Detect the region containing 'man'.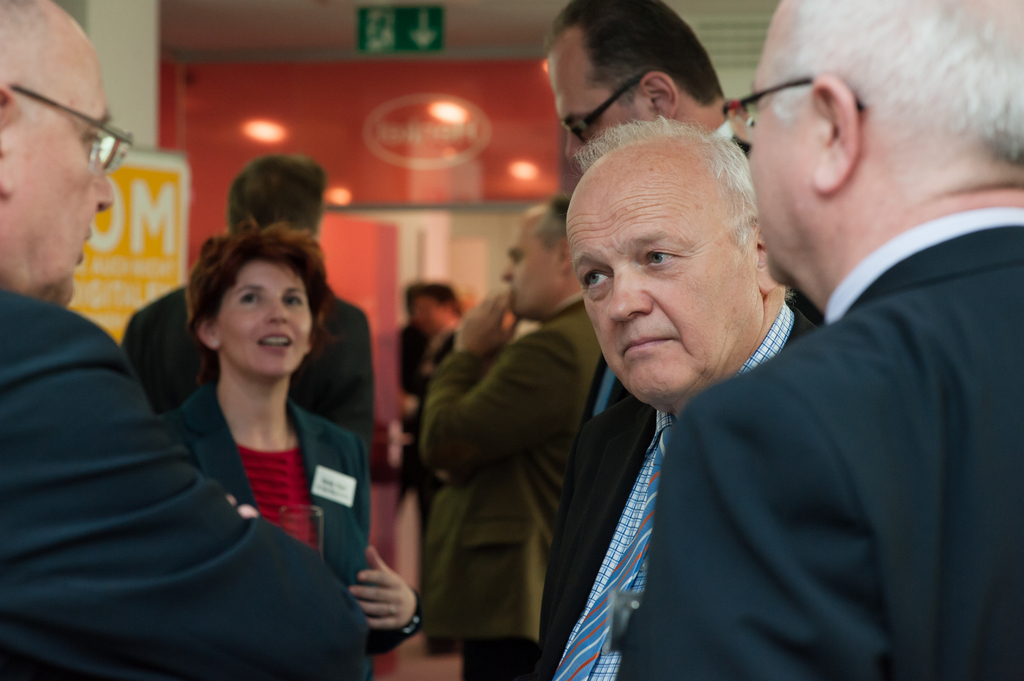
select_region(122, 153, 371, 451).
